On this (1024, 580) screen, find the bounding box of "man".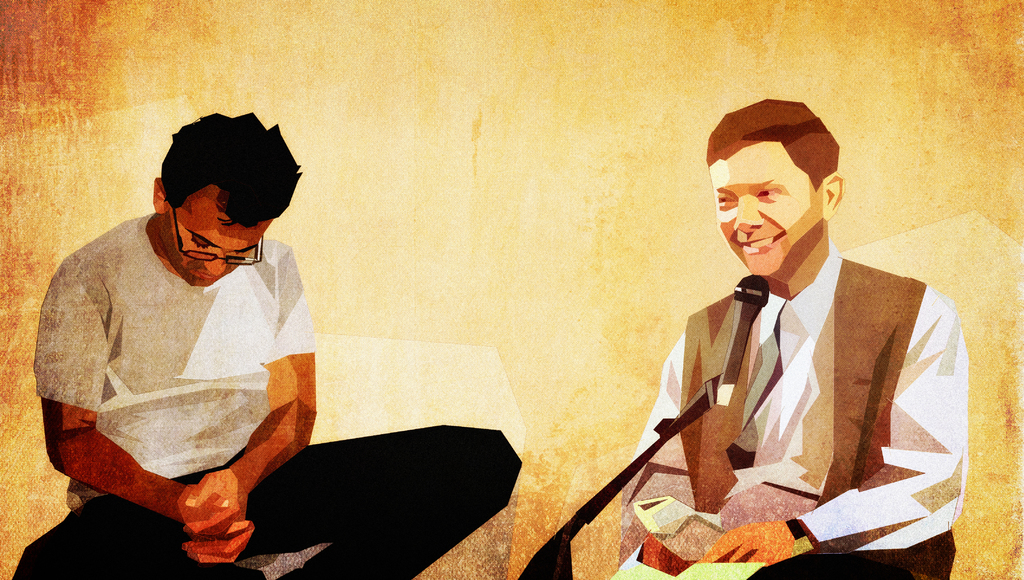
Bounding box: {"x1": 10, "y1": 109, "x2": 522, "y2": 579}.
